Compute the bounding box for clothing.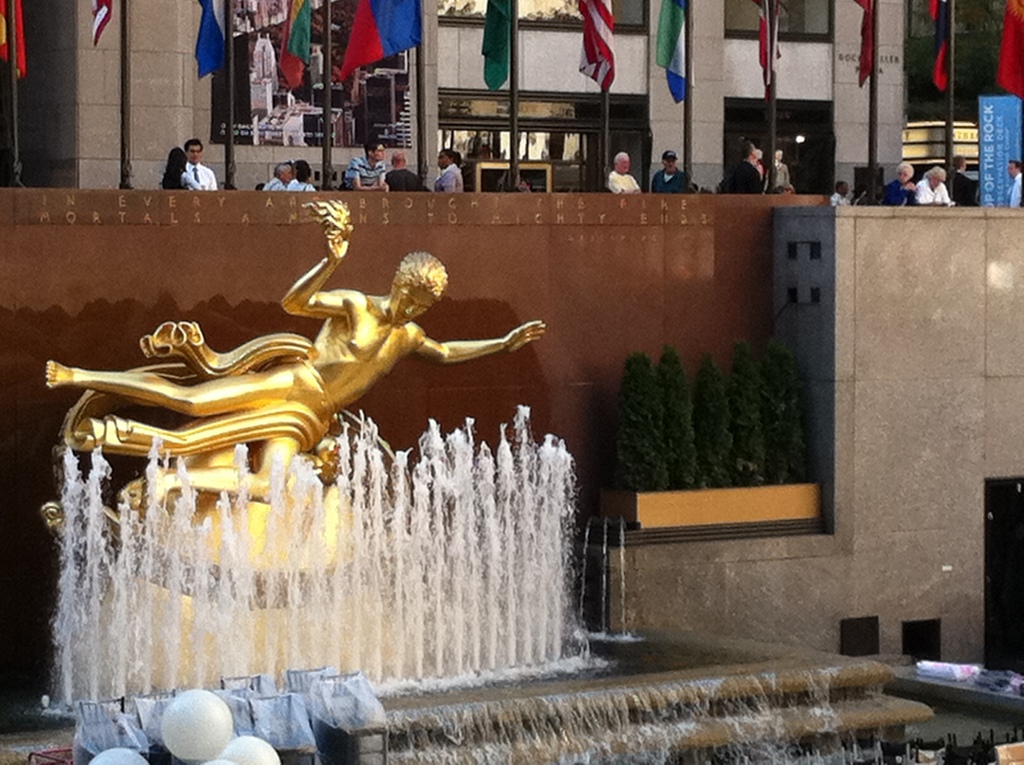
bbox=(648, 167, 696, 188).
